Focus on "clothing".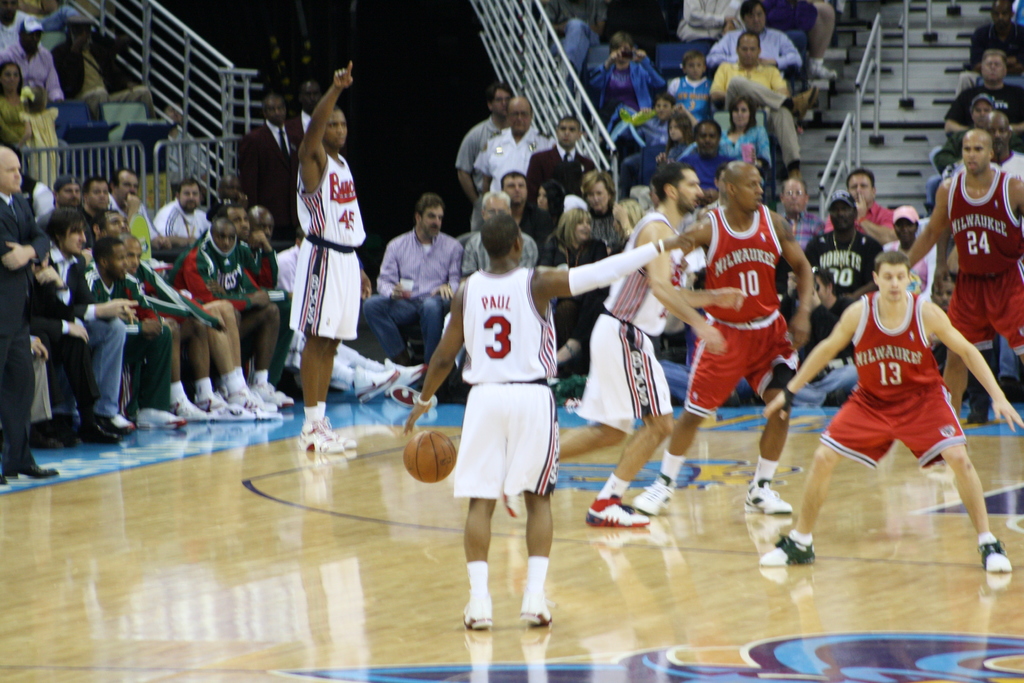
Focused at 591/202/628/250.
